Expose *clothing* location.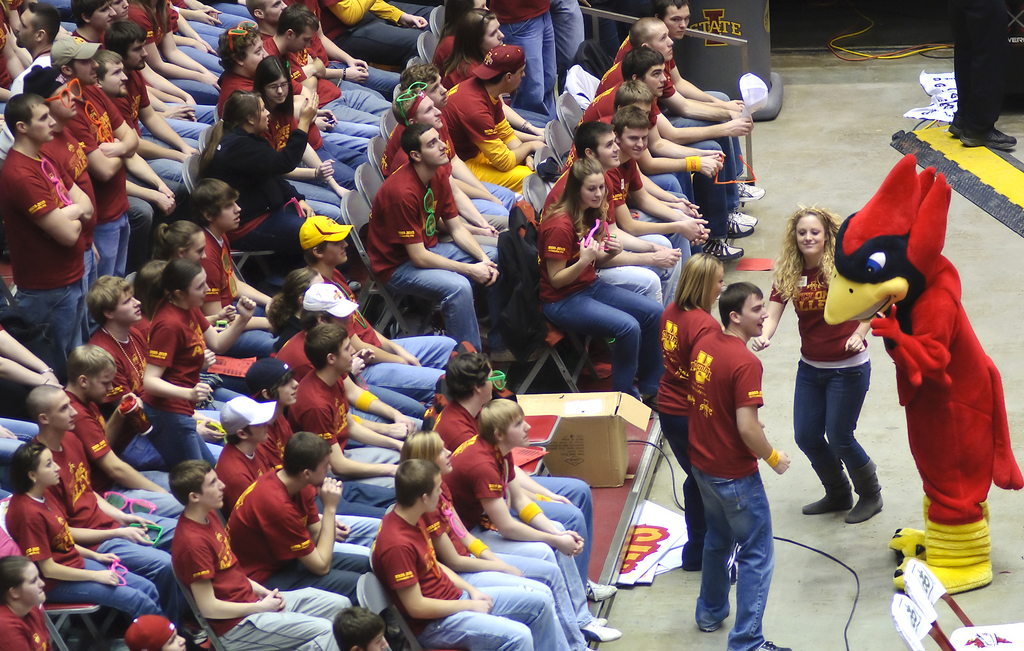
Exposed at {"x1": 224, "y1": 463, "x2": 376, "y2": 594}.
